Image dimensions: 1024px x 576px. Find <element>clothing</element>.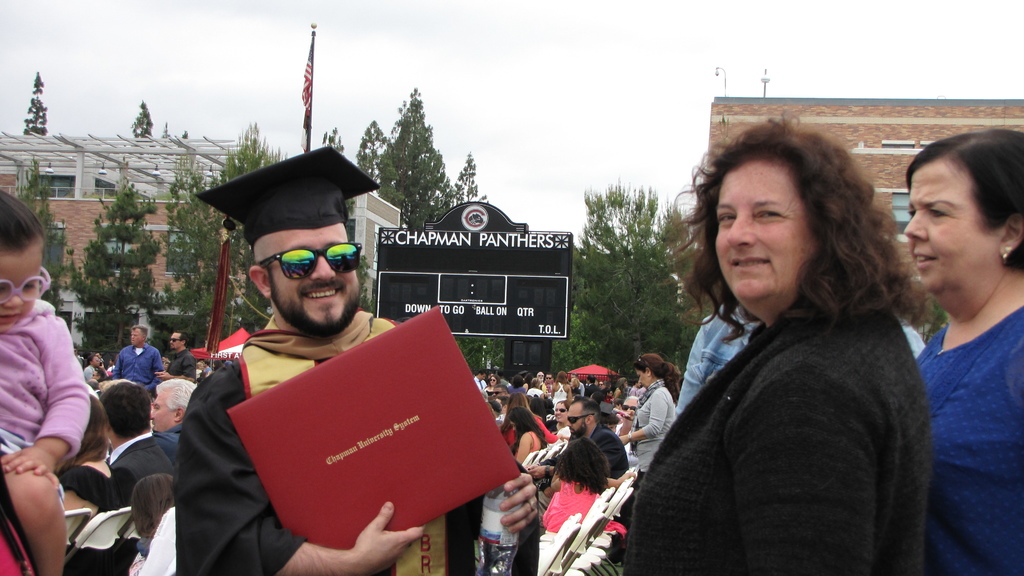
633, 217, 941, 575.
